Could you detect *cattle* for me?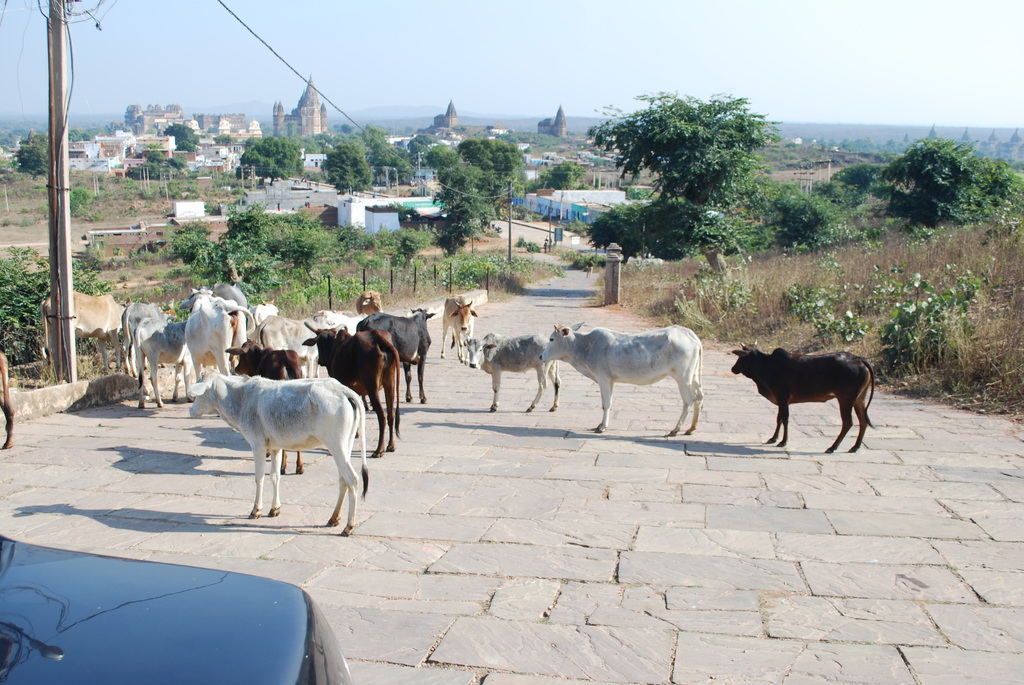
Detection result: crop(0, 352, 13, 450).
